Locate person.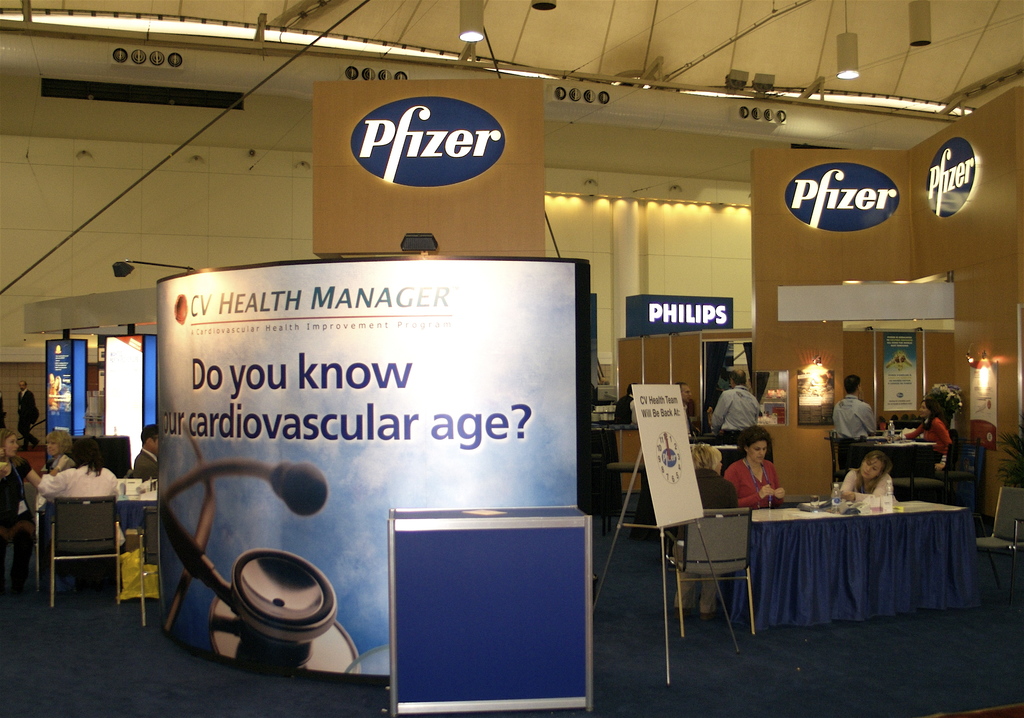
Bounding box: [7, 428, 75, 589].
